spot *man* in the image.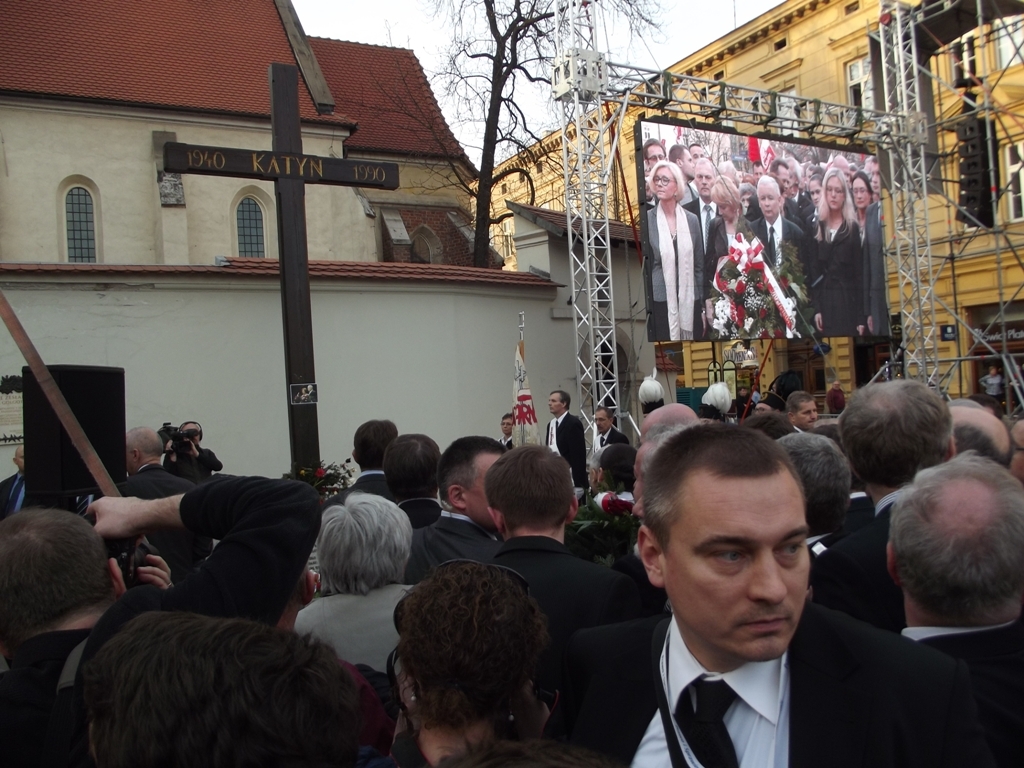
*man* found at <region>328, 421, 400, 496</region>.
